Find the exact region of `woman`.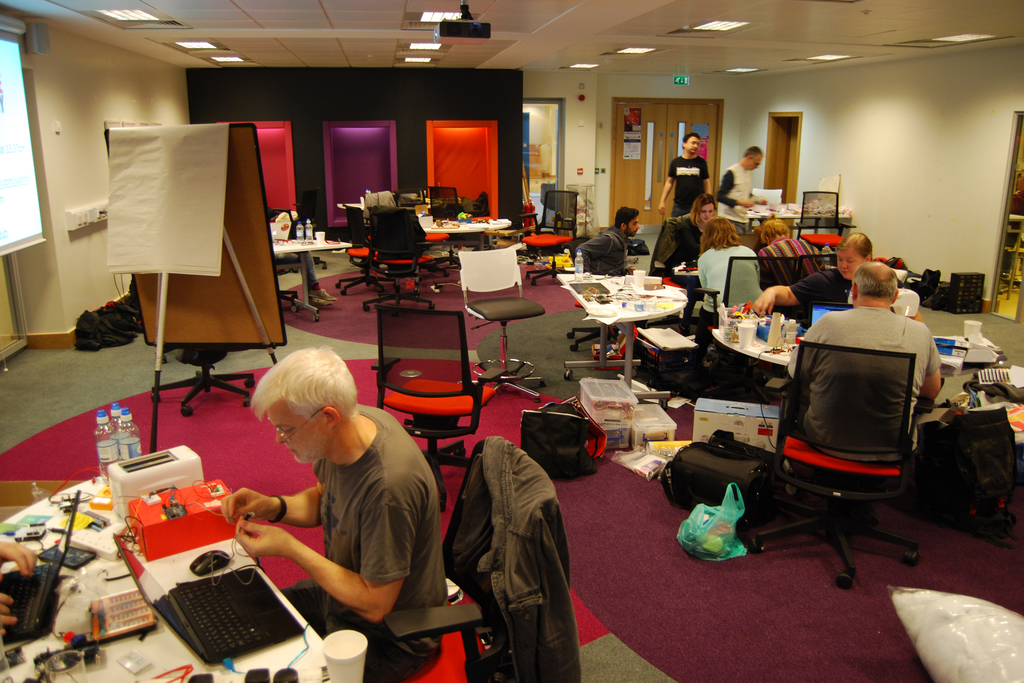
Exact region: crop(659, 194, 719, 267).
